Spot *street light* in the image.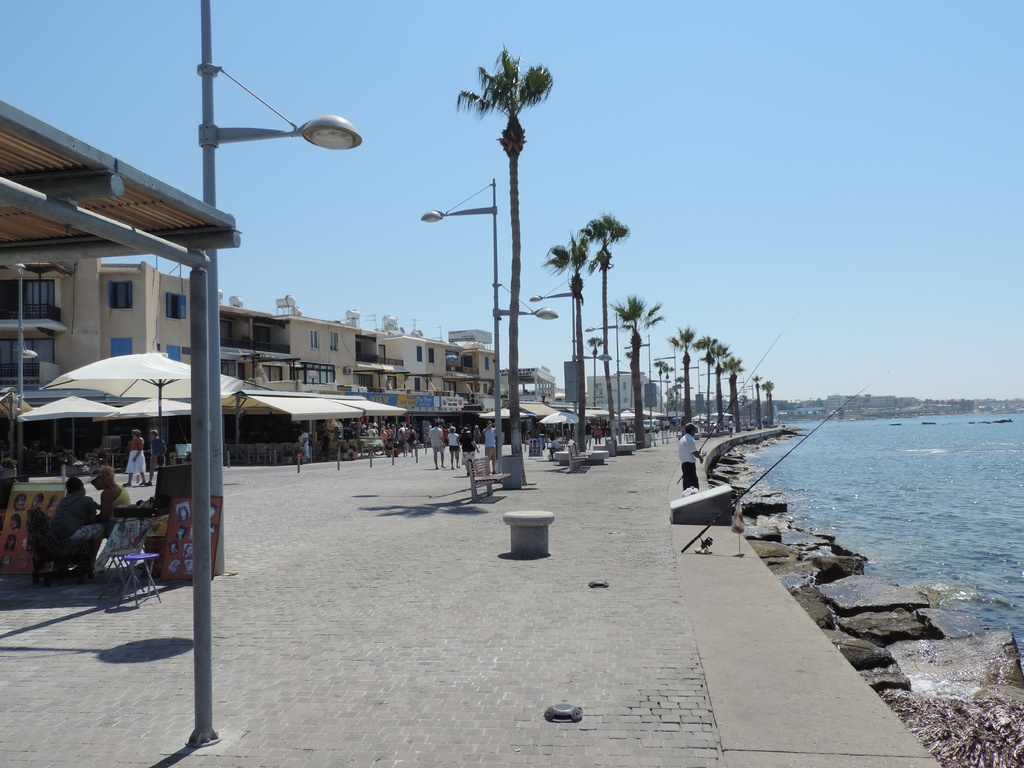
*street light* found at l=527, t=284, r=612, b=452.
